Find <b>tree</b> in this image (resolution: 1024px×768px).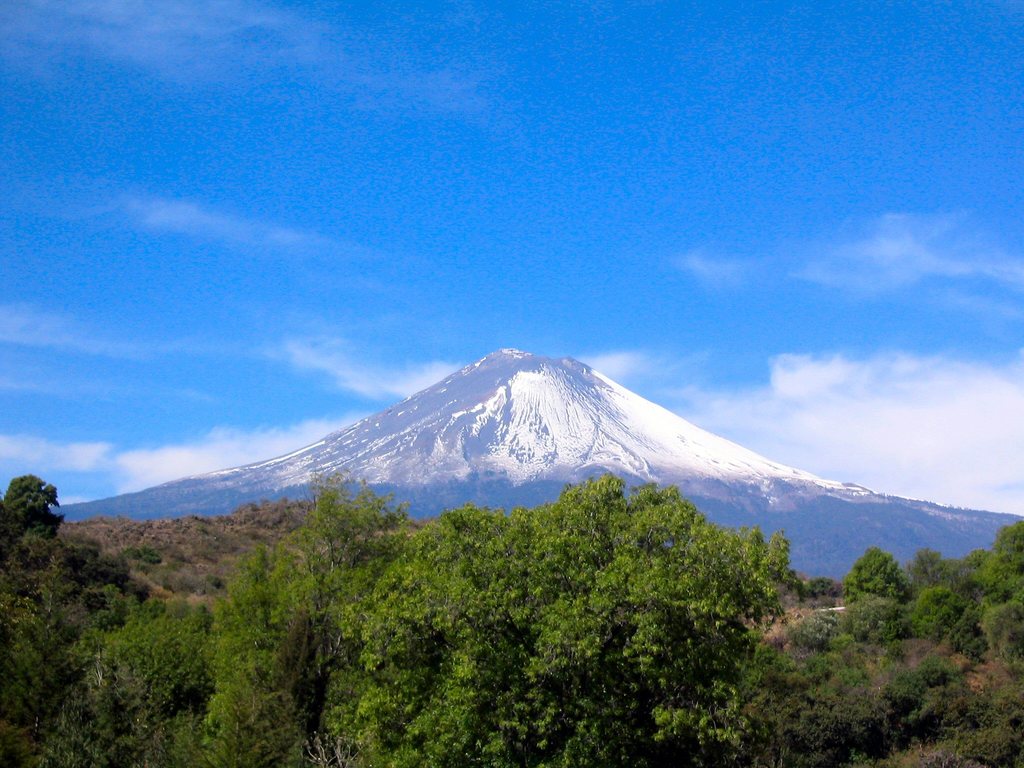
left=95, top=582, right=218, bottom=725.
